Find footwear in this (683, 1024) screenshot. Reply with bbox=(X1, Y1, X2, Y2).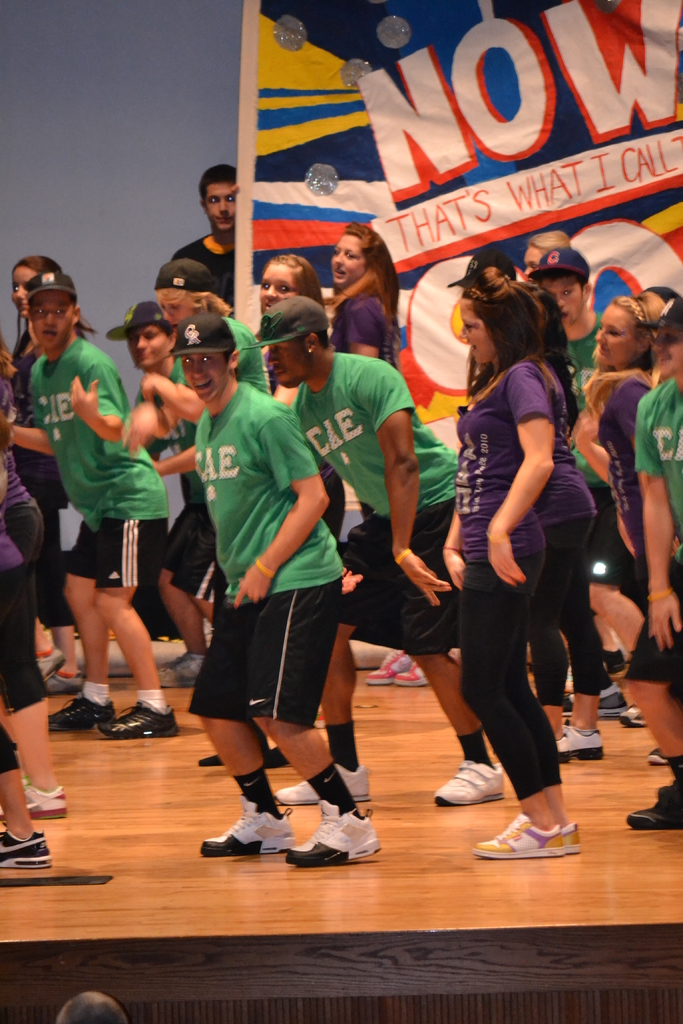
bbox=(616, 705, 644, 728).
